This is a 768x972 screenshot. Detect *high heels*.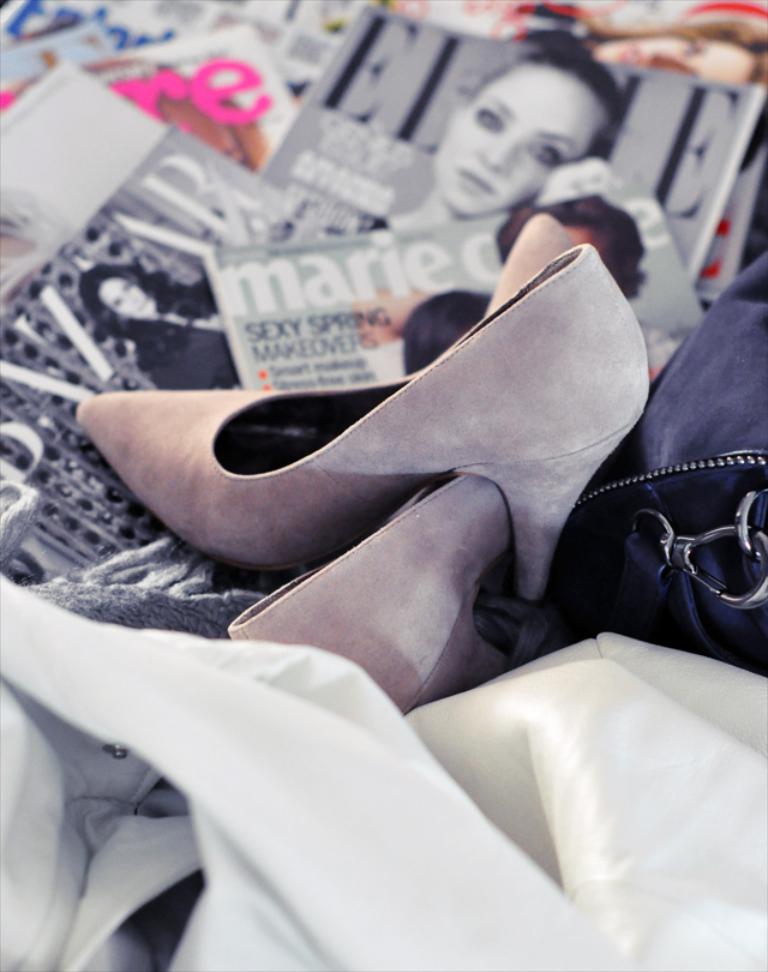
228, 202, 572, 721.
